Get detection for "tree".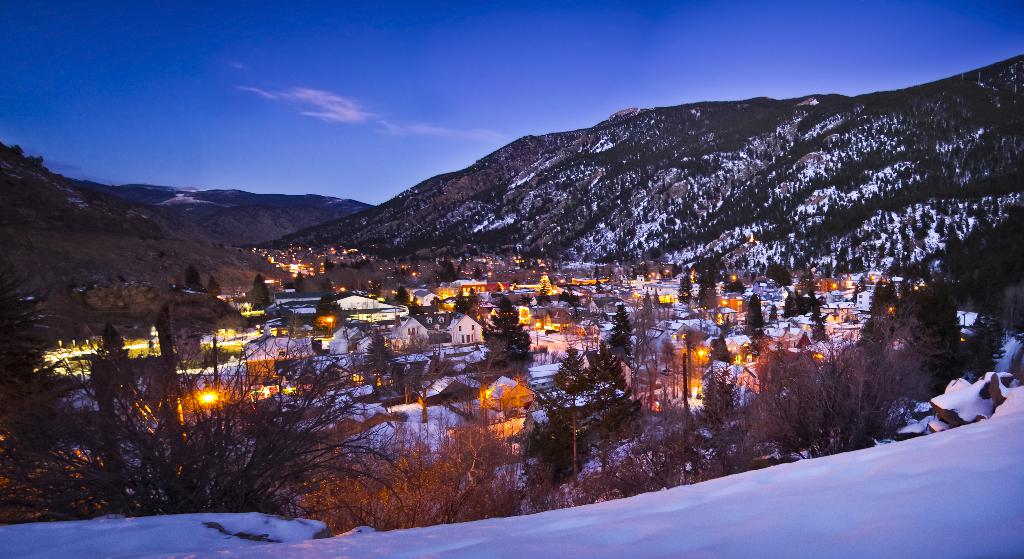
Detection: box=[673, 274, 691, 309].
